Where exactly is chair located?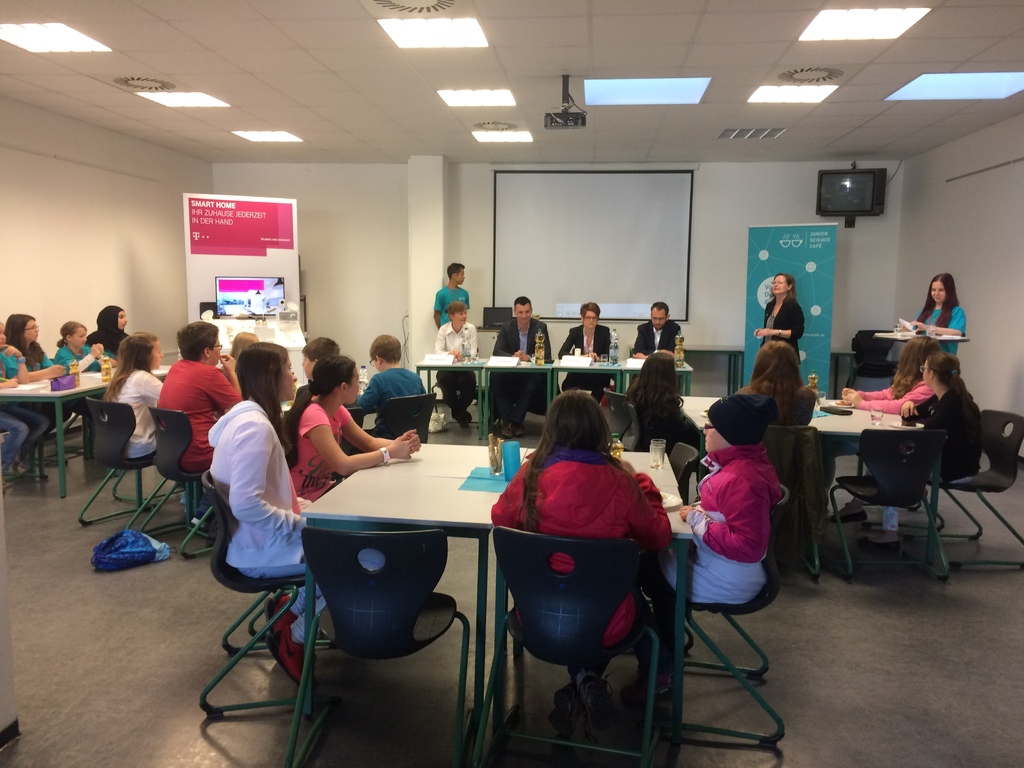
Its bounding box is BBox(481, 515, 680, 760).
